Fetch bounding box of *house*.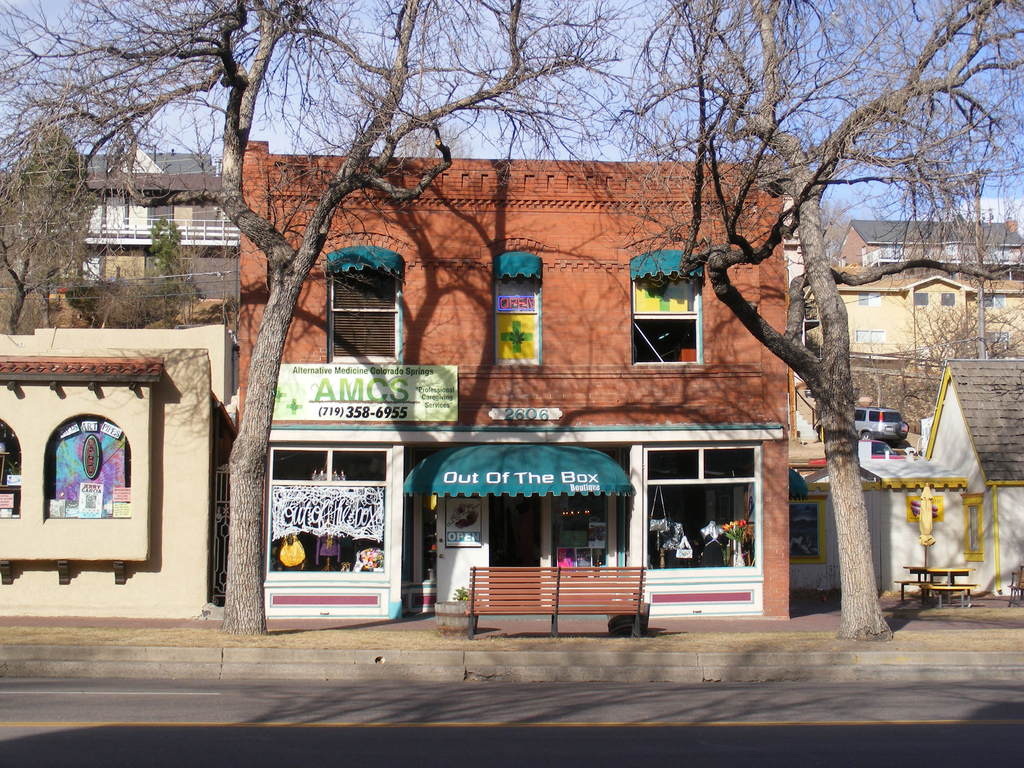
Bbox: [837, 218, 1022, 292].
